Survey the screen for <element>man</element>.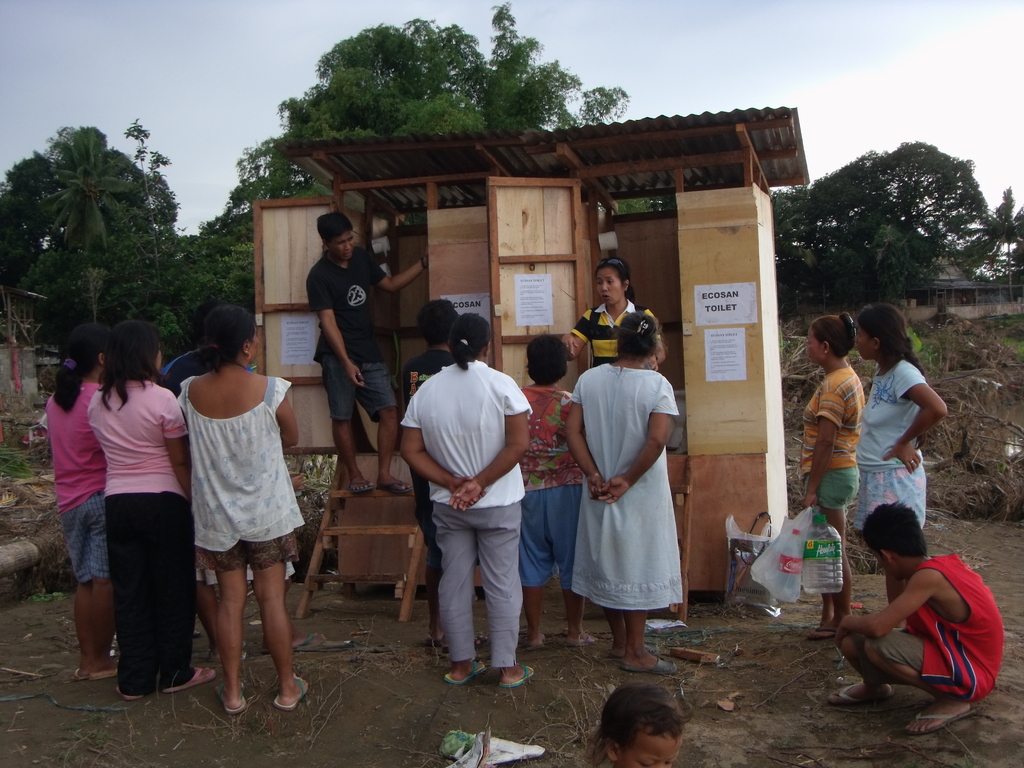
Survey found: locate(304, 211, 428, 490).
